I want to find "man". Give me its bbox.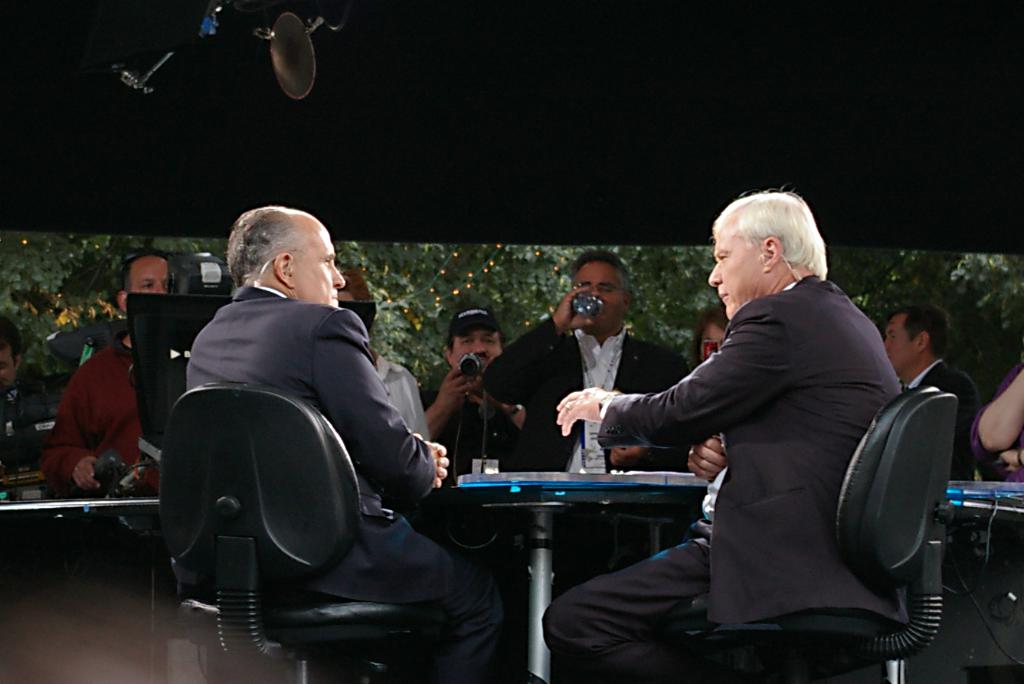
crop(149, 193, 471, 651).
